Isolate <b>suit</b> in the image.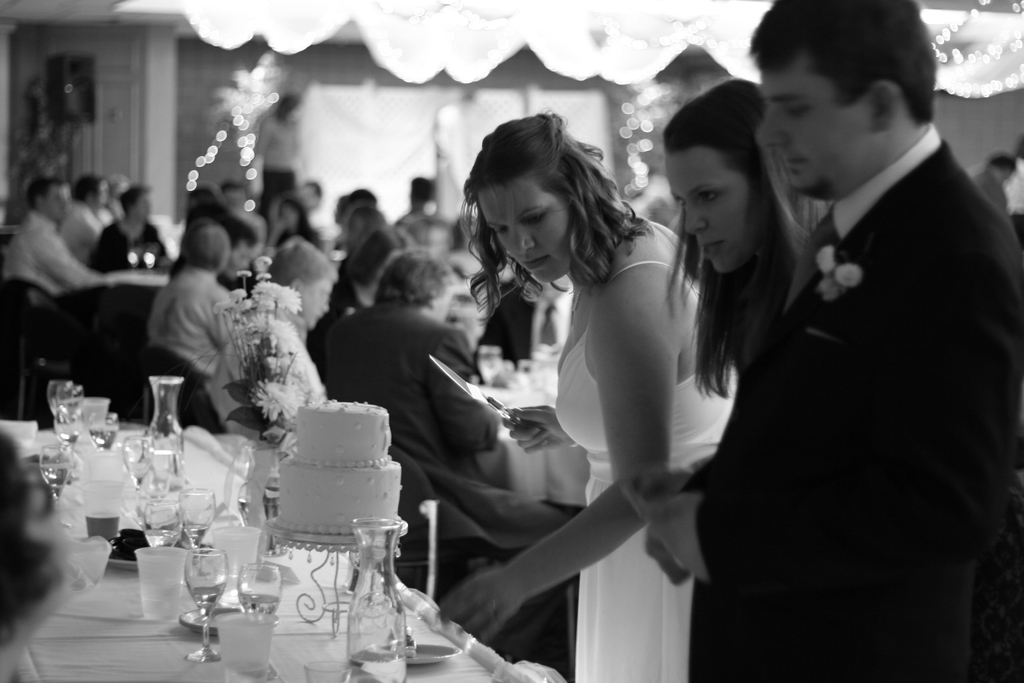
Isolated region: (697, 140, 1023, 682).
